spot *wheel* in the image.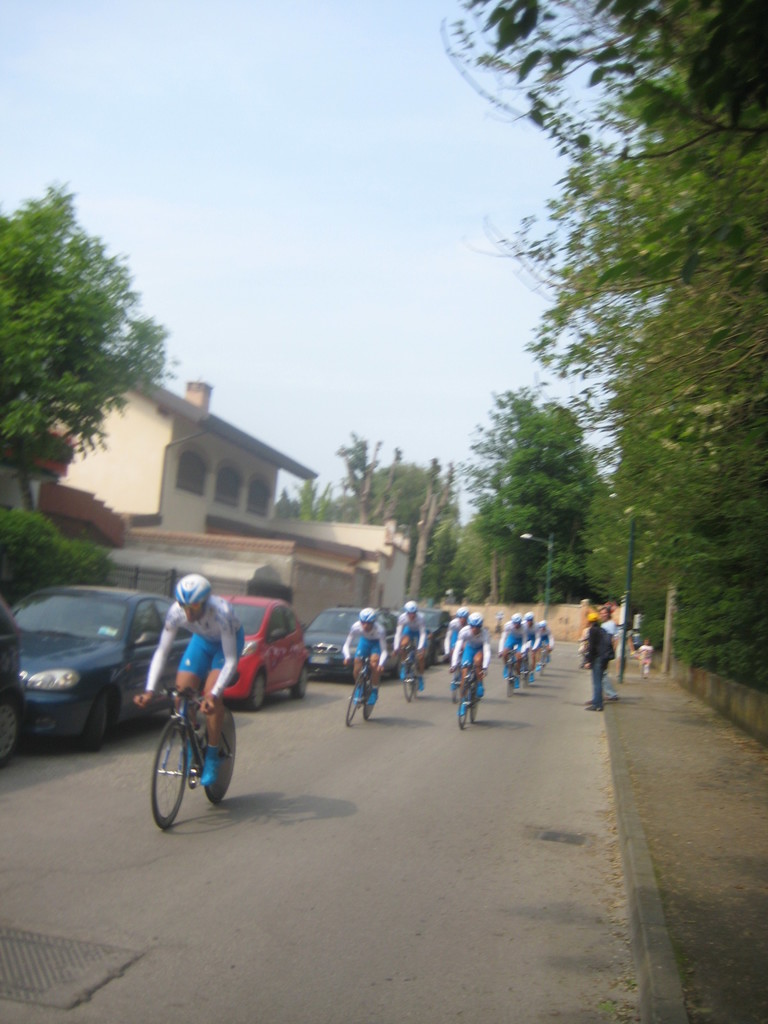
*wheel* found at <bbox>246, 669, 269, 712</bbox>.
